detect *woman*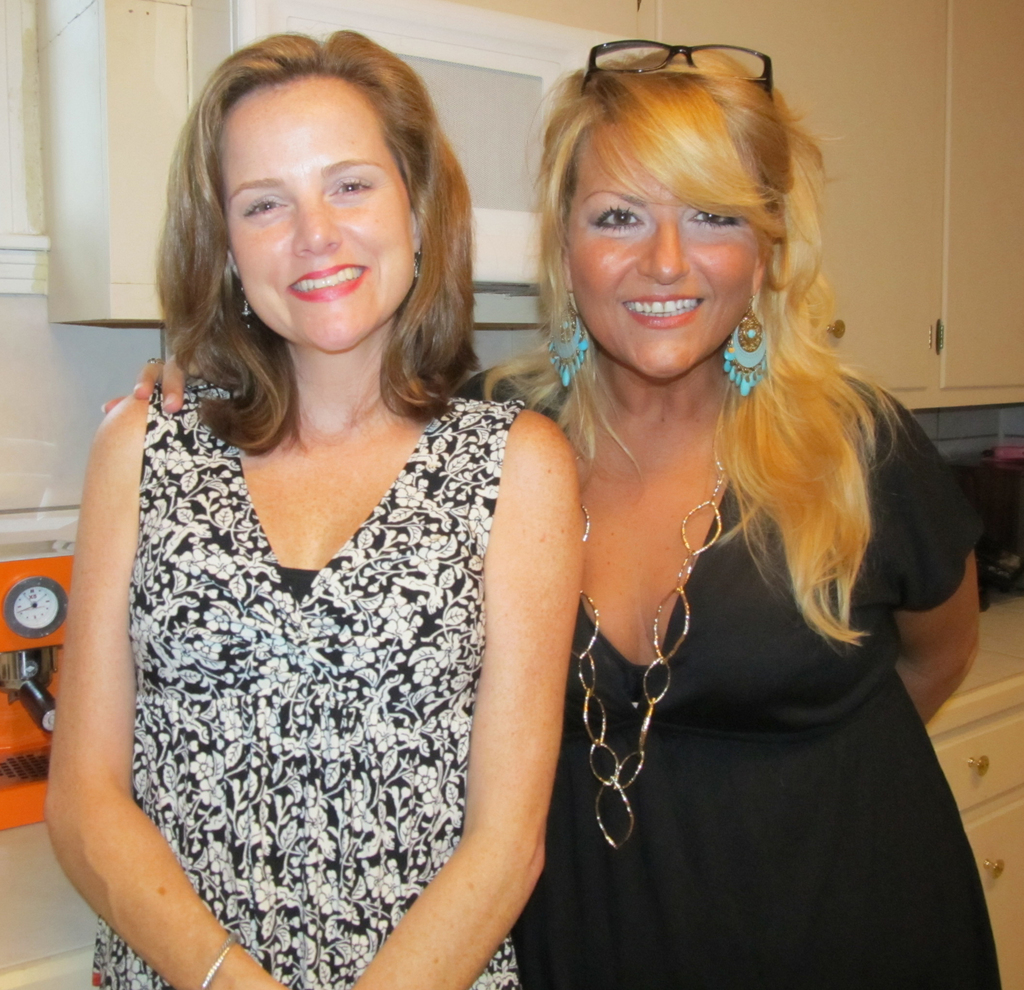
region(407, 37, 964, 980)
